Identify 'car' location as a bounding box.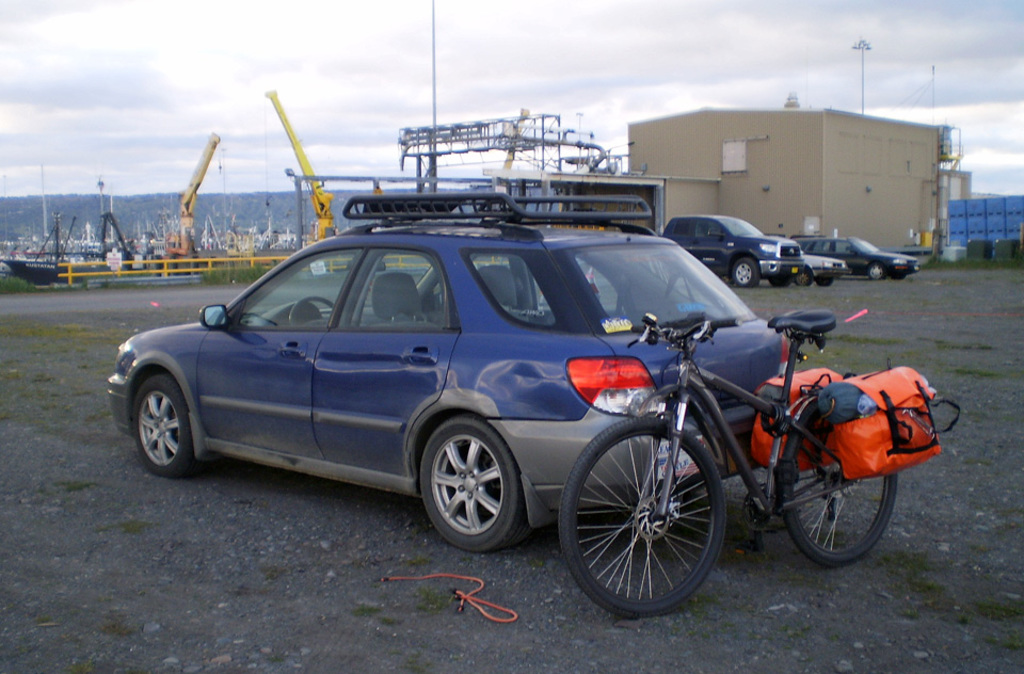
left=799, top=235, right=915, bottom=285.
